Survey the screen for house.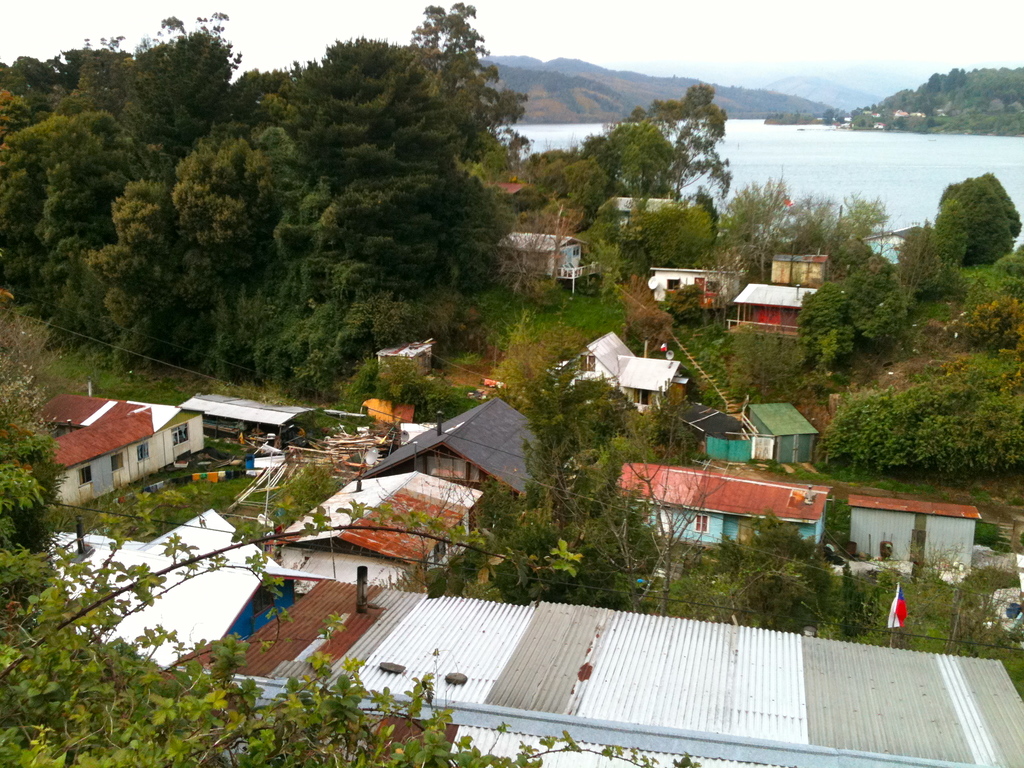
Survey found: (x1=751, y1=260, x2=825, y2=292).
